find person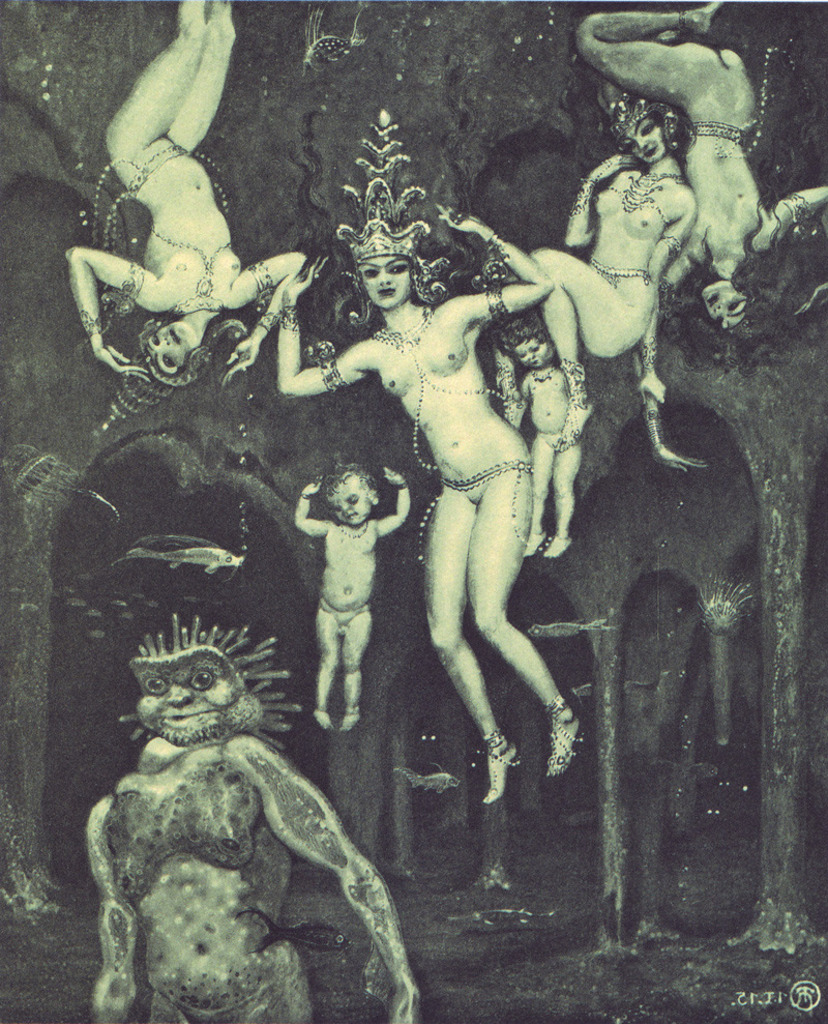
locate(581, 0, 826, 313)
